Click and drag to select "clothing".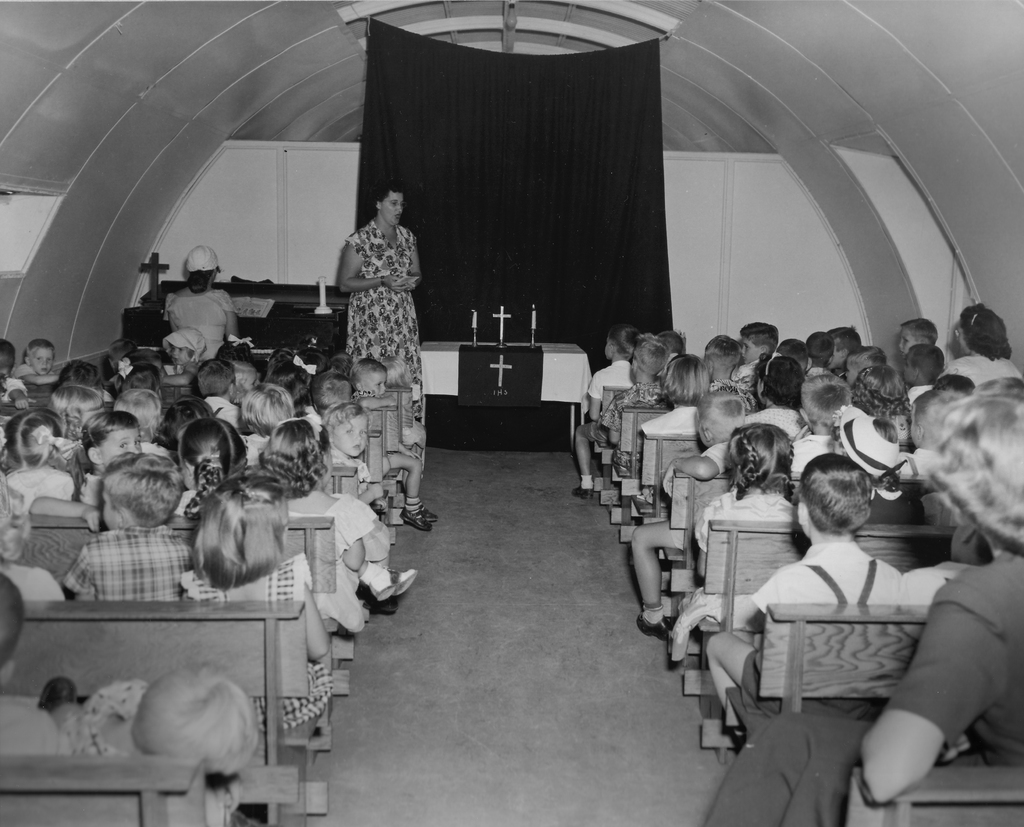
Selection: [left=10, top=359, right=31, bottom=375].
